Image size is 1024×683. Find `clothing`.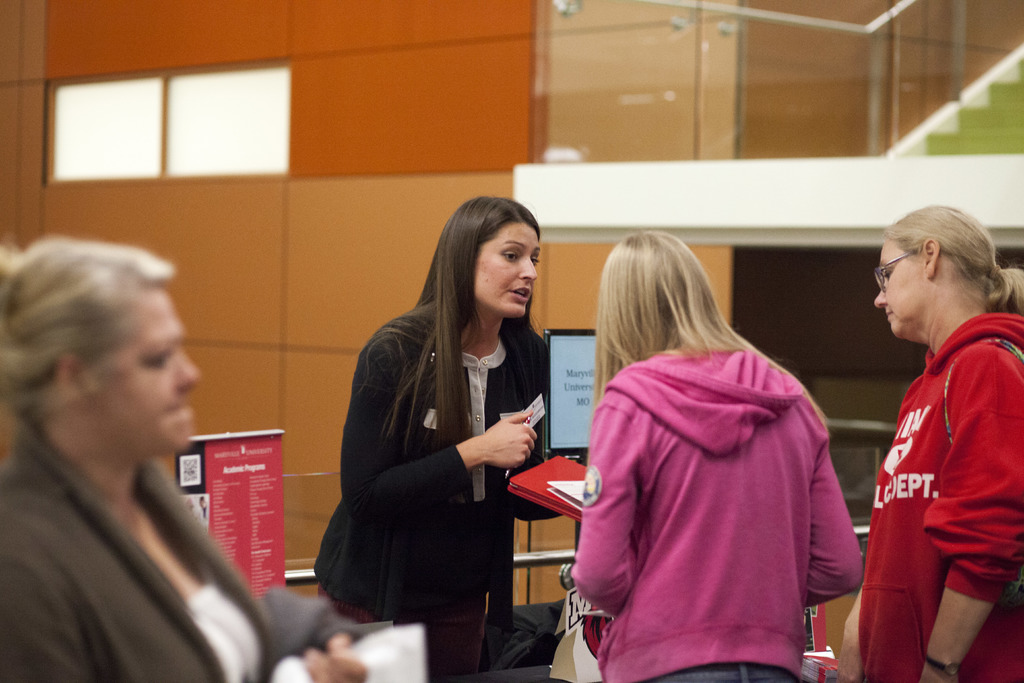
box(850, 308, 1023, 682).
